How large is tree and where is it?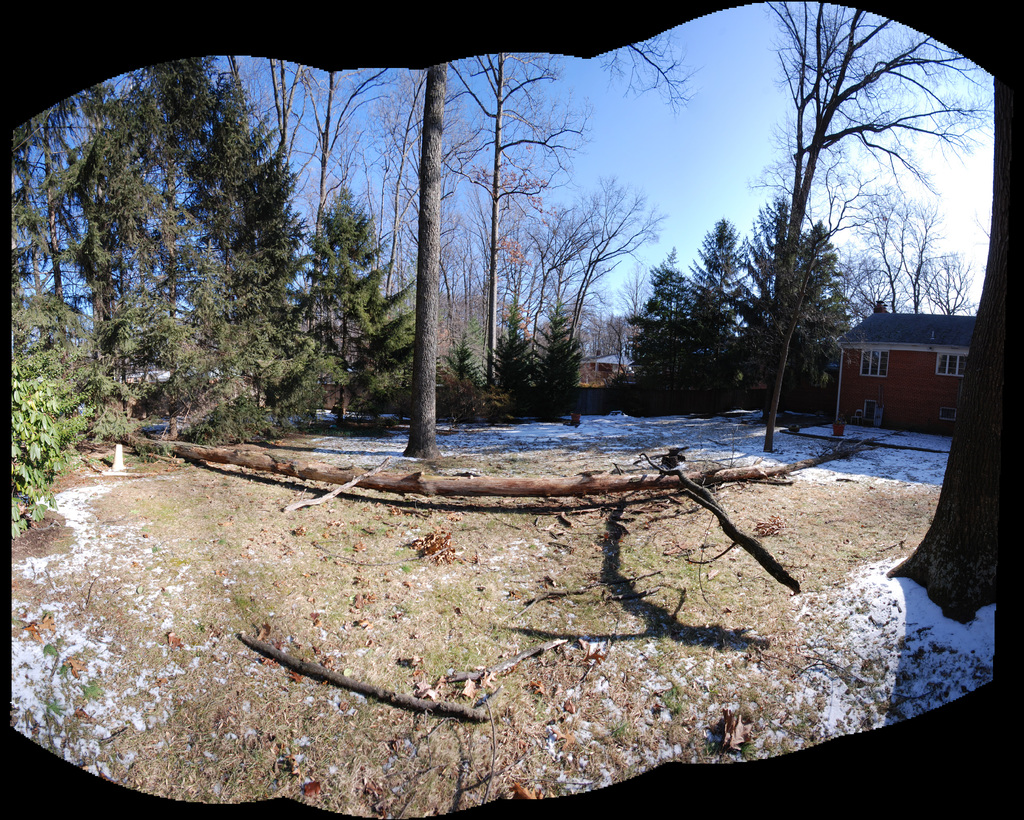
Bounding box: 493:310:532:412.
